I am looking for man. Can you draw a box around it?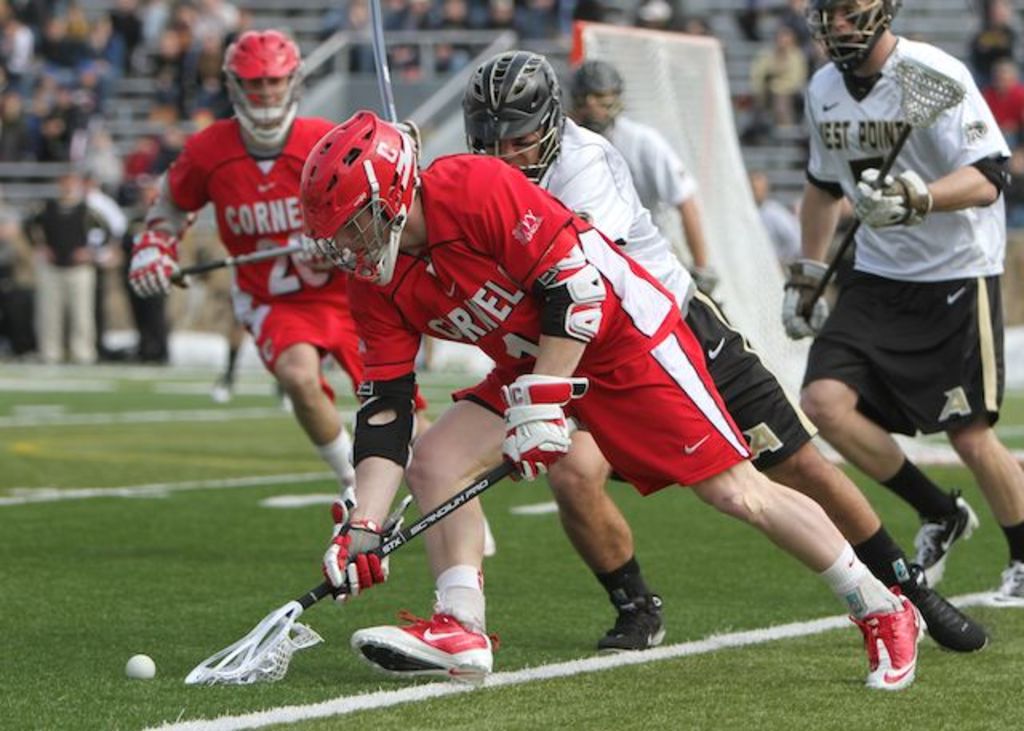
Sure, the bounding box is left=126, top=24, right=506, bottom=557.
